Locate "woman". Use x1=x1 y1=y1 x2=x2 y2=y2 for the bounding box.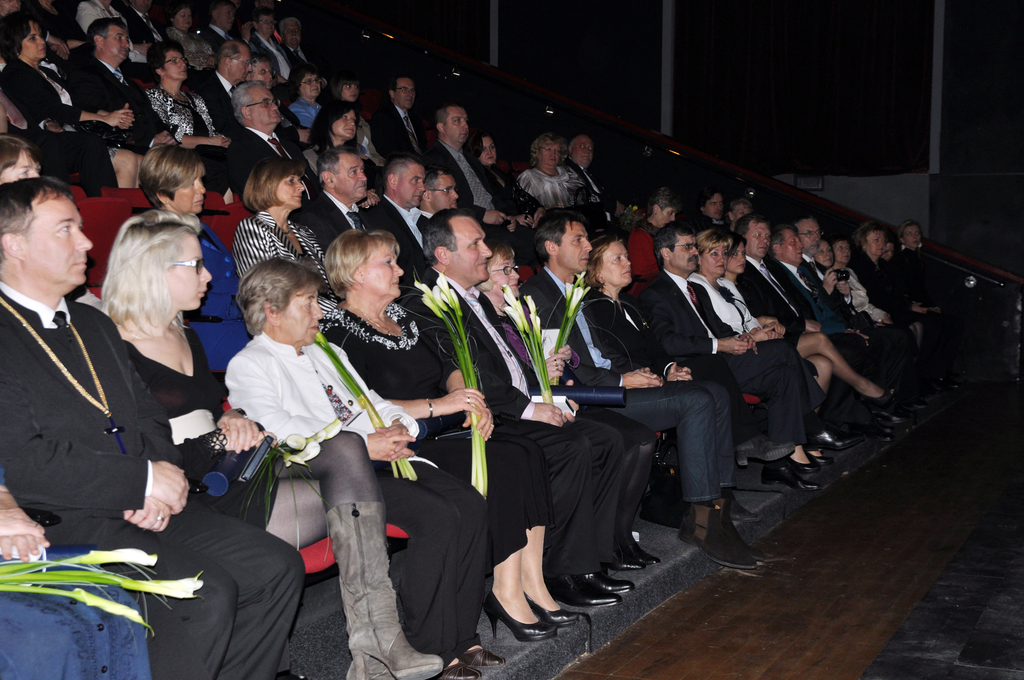
x1=888 y1=215 x2=943 y2=324.
